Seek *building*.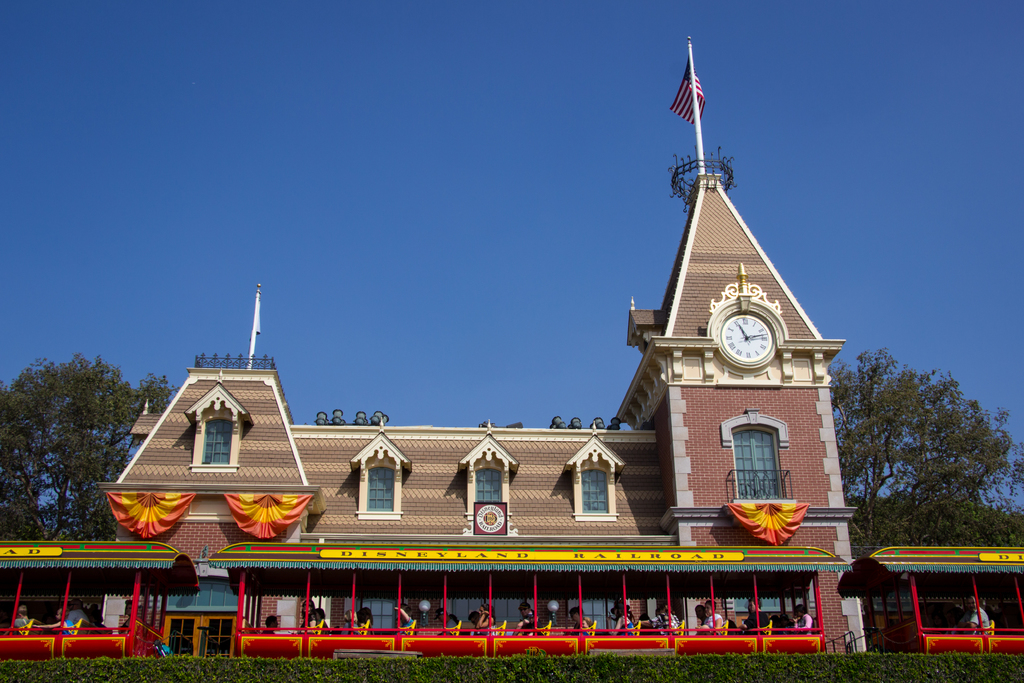
(left=99, top=37, right=867, bottom=654).
